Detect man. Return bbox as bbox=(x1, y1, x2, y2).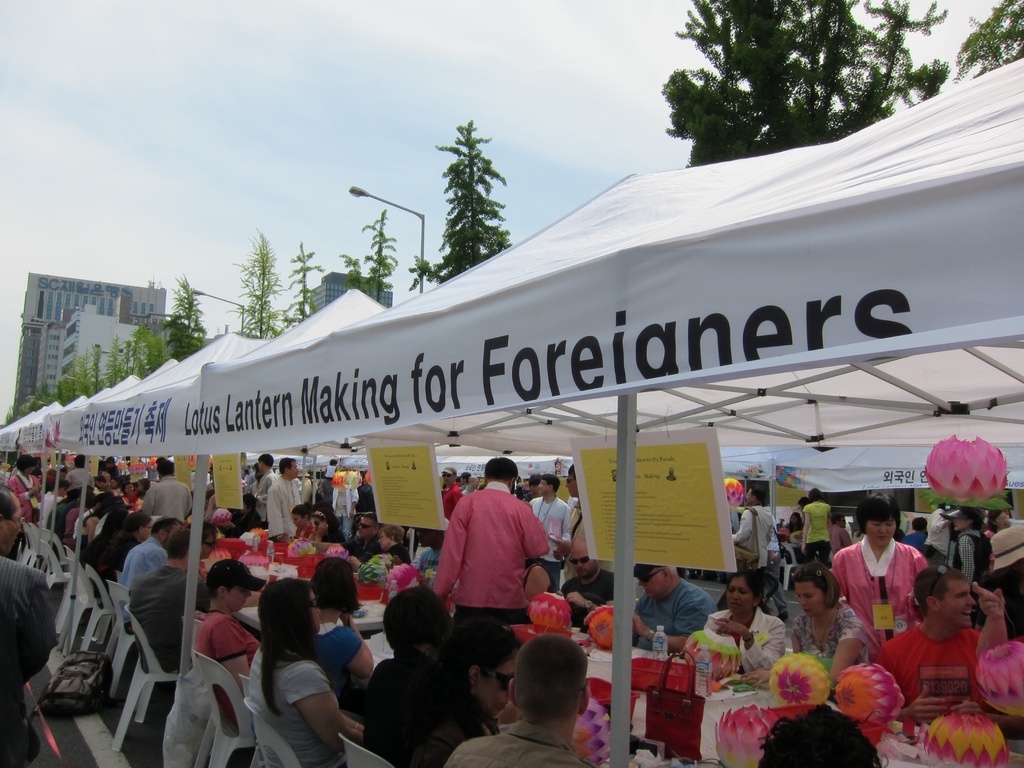
bbox=(8, 451, 41, 525).
